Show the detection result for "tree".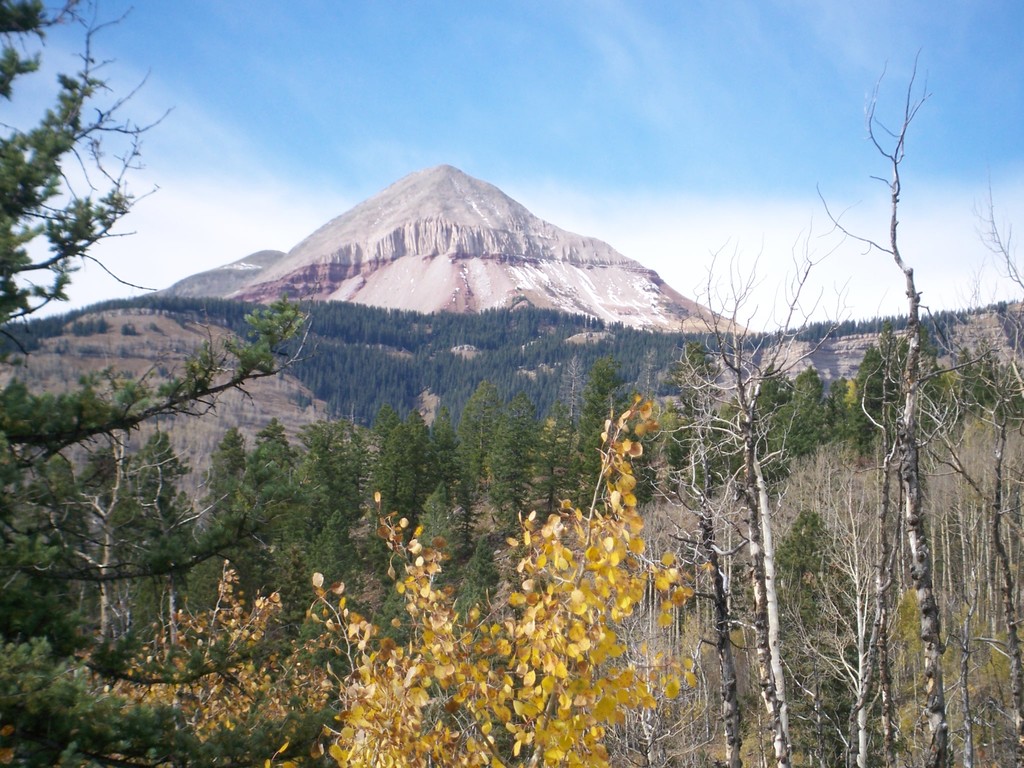
[593,43,1023,767].
